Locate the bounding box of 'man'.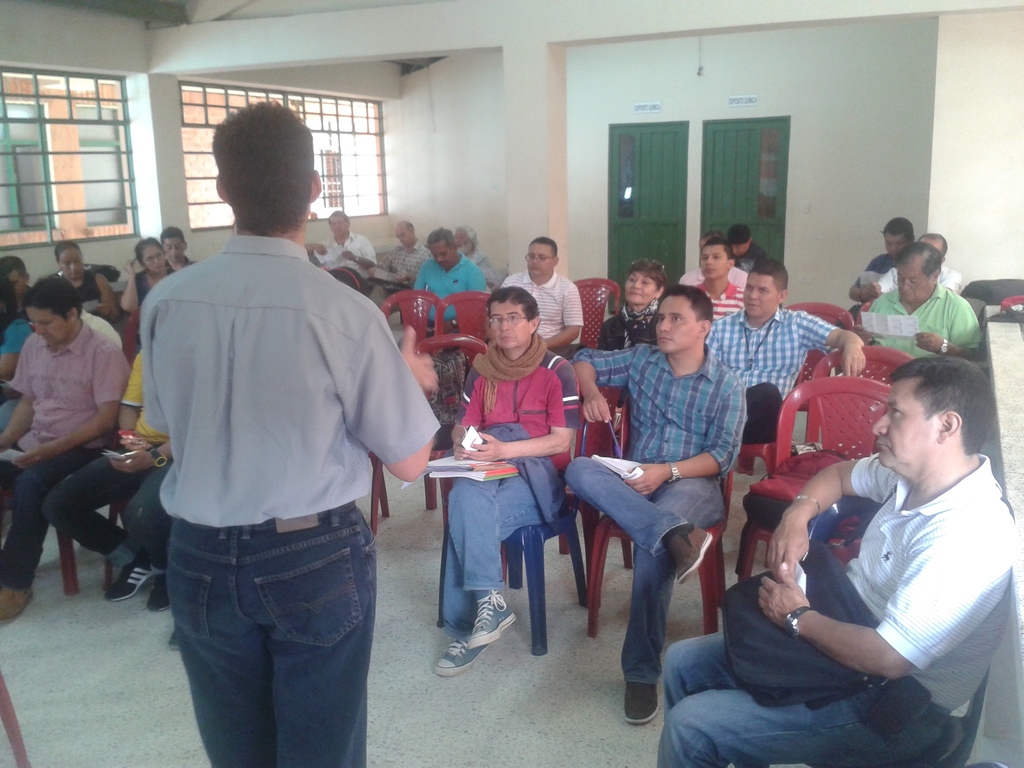
Bounding box: [left=858, top=241, right=982, bottom=368].
